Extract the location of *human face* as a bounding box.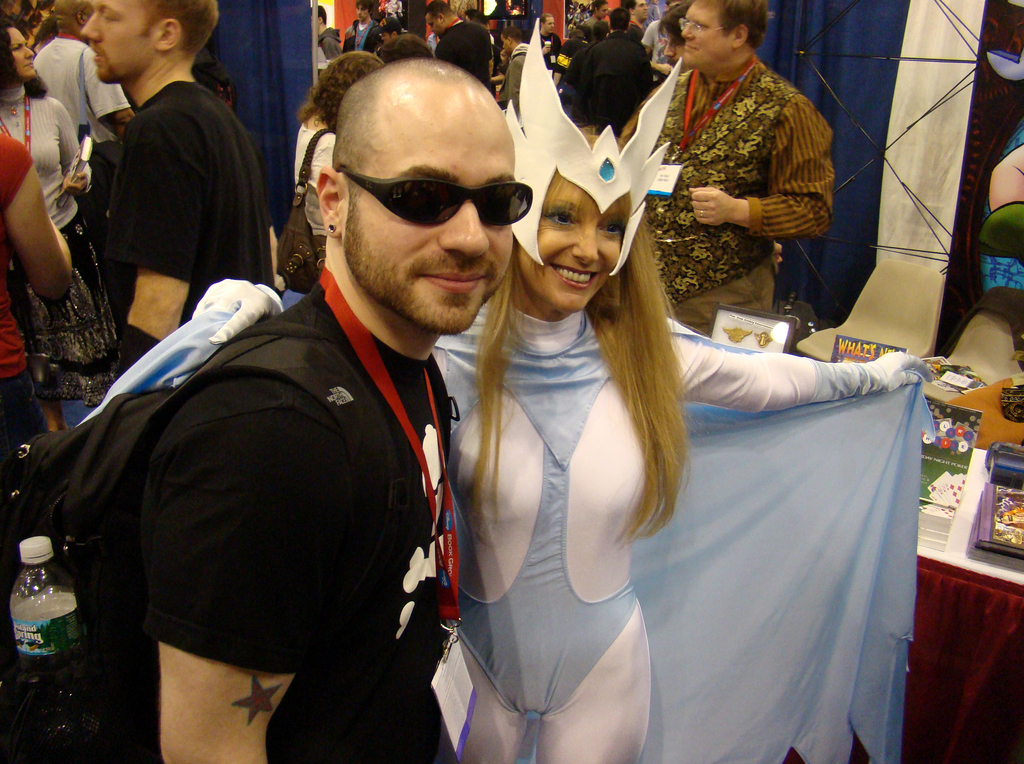
<box>682,1,721,65</box>.
